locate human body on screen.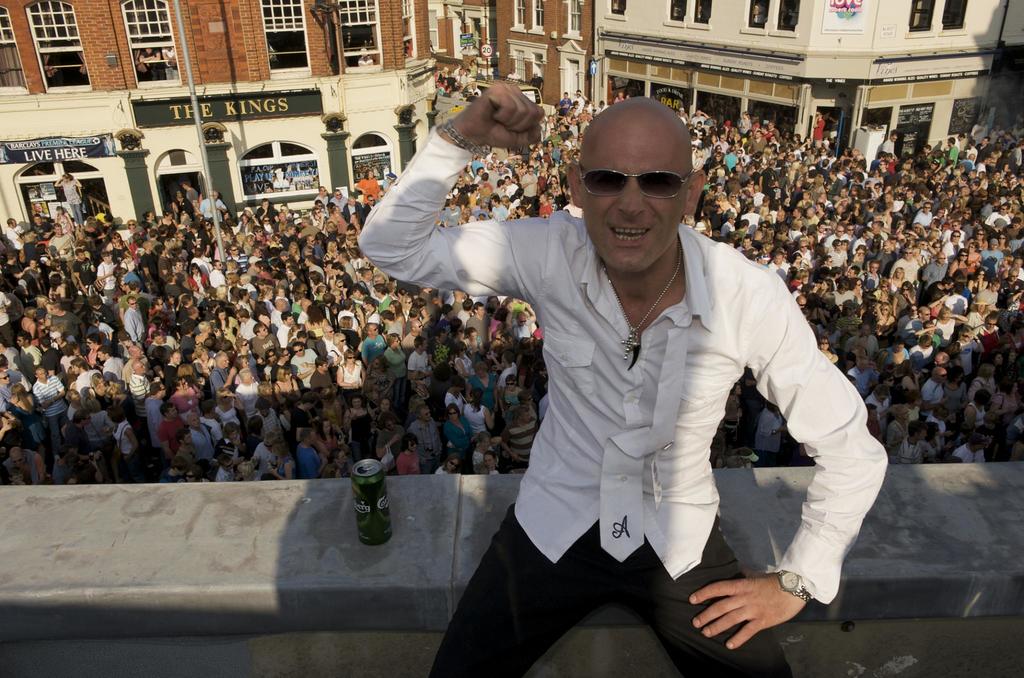
On screen at left=459, top=303, right=472, bottom=318.
